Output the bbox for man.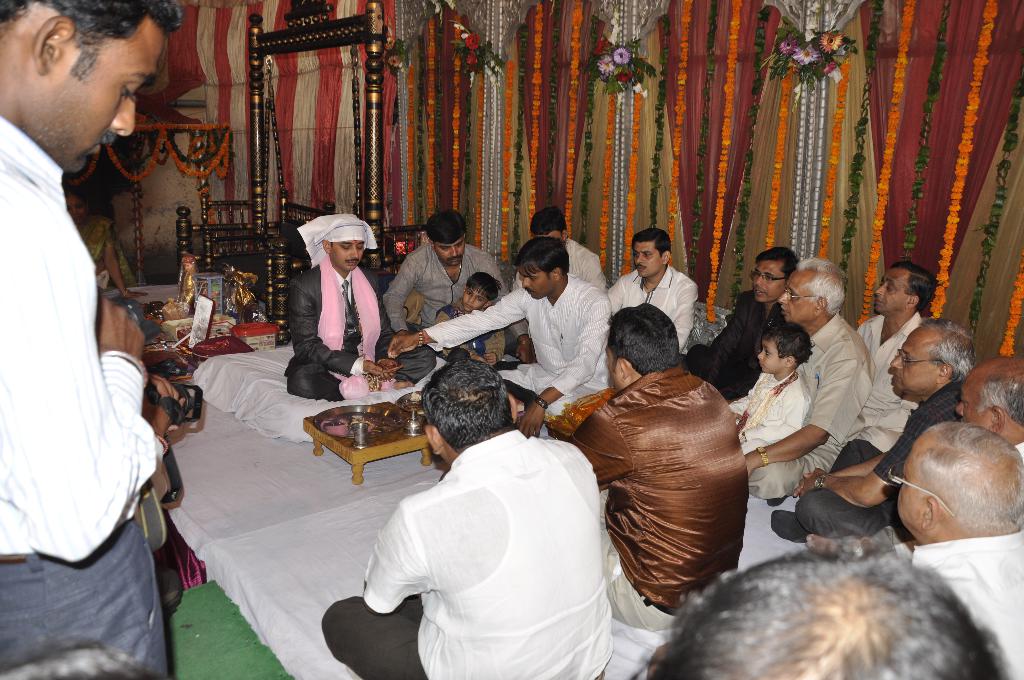
crop(511, 201, 610, 361).
